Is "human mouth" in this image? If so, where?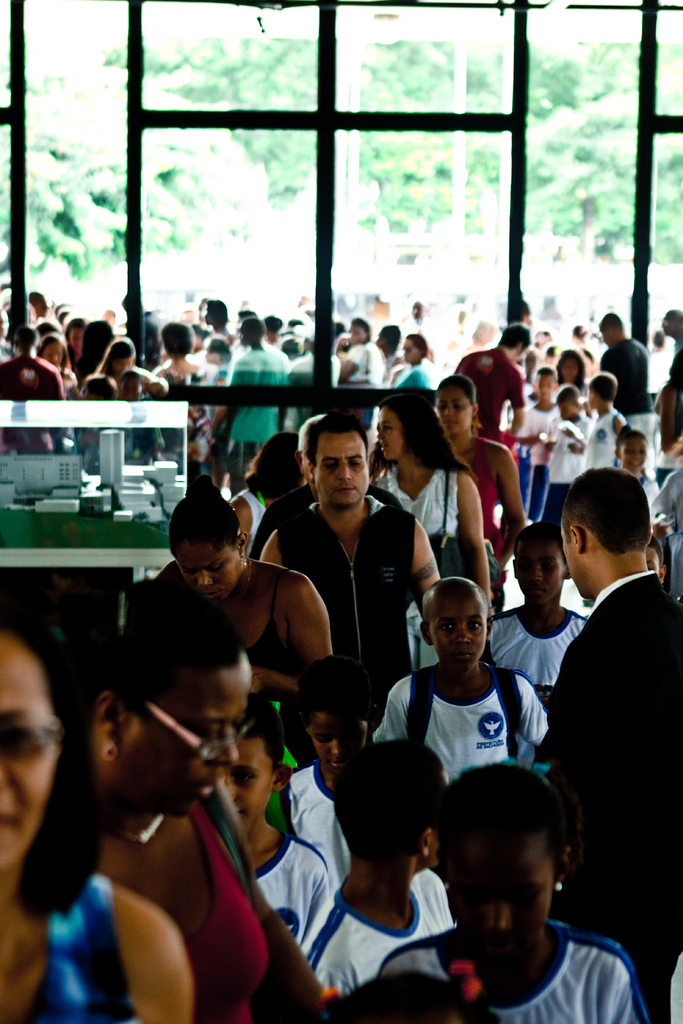
Yes, at 627, 456, 645, 470.
